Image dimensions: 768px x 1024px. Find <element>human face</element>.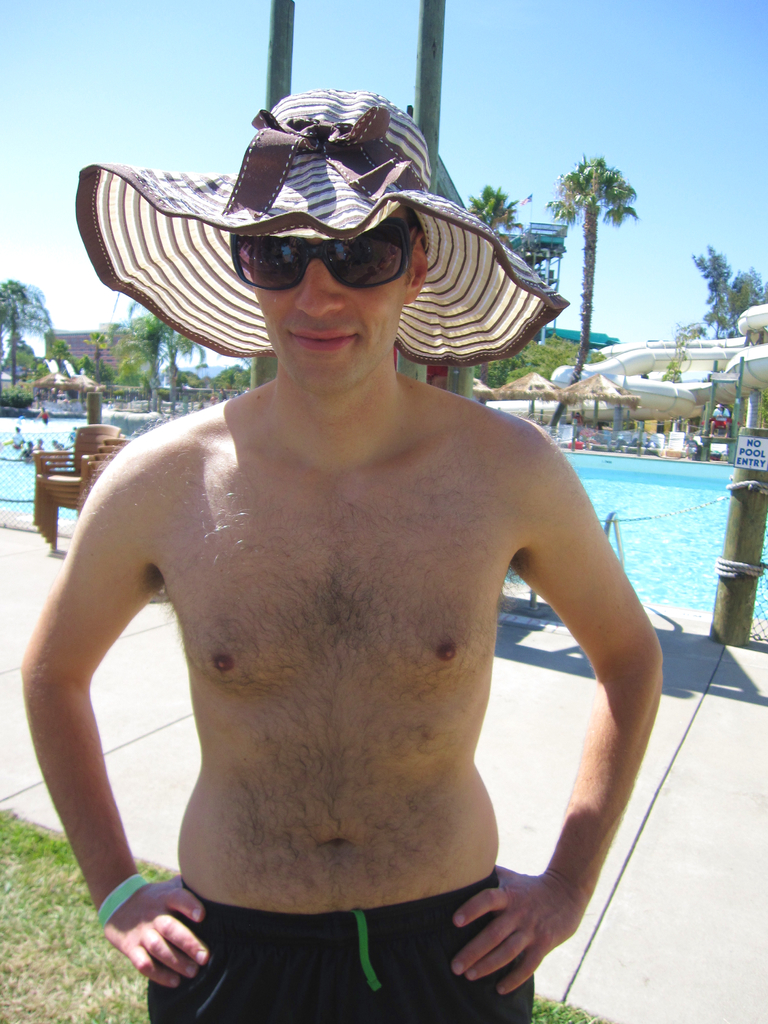
<bbox>252, 206, 410, 395</bbox>.
